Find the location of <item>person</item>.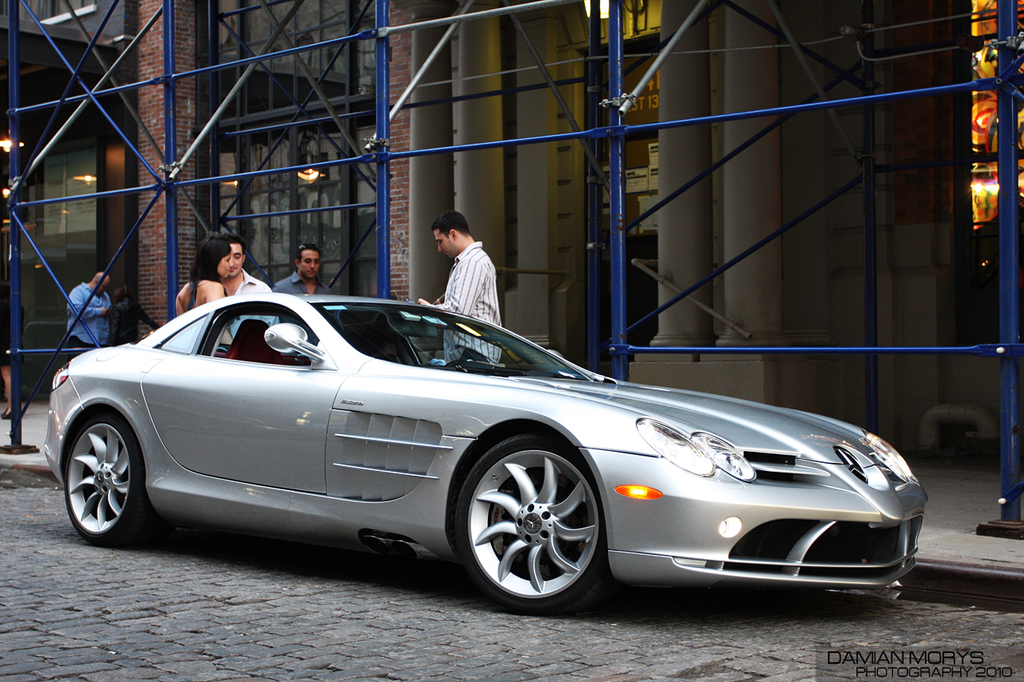
Location: {"x1": 413, "y1": 220, "x2": 506, "y2": 375}.
